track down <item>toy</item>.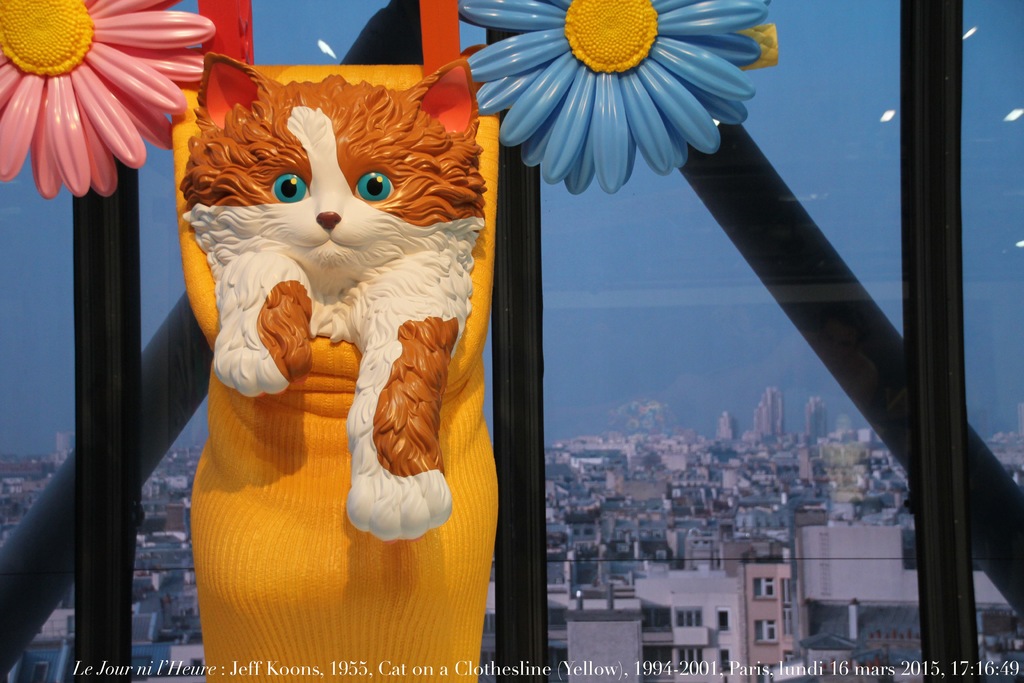
Tracked to [left=0, top=0, right=780, bottom=682].
